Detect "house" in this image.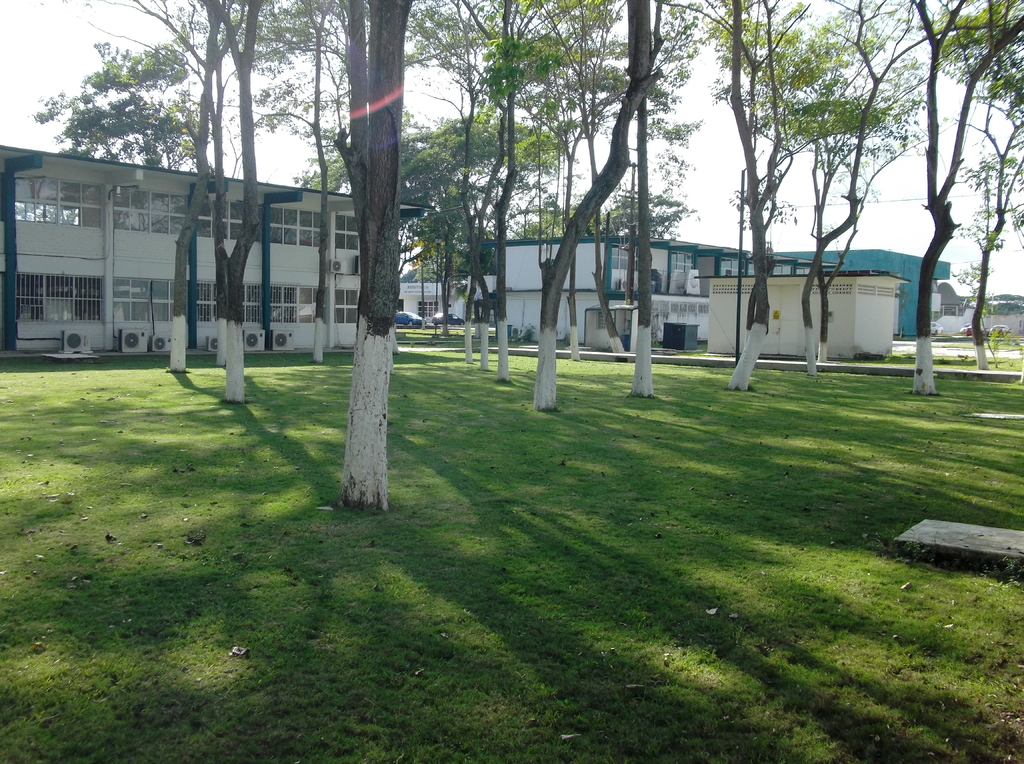
Detection: 0 146 437 358.
